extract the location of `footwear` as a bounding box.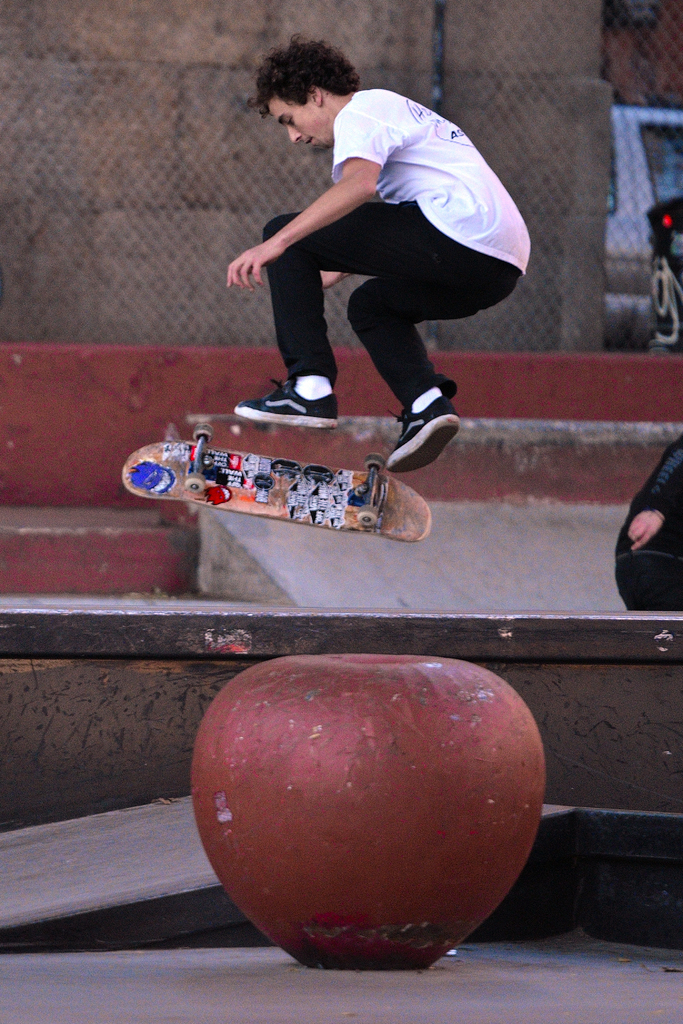
392/378/456/476.
